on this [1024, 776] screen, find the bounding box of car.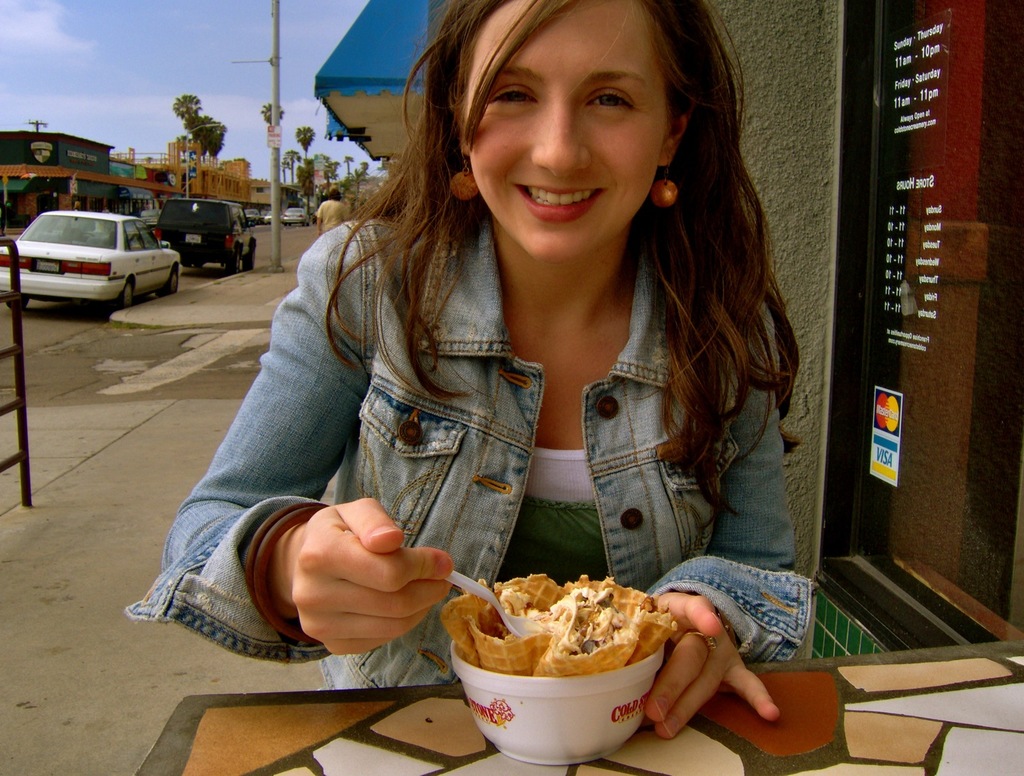
Bounding box: rect(245, 207, 274, 225).
